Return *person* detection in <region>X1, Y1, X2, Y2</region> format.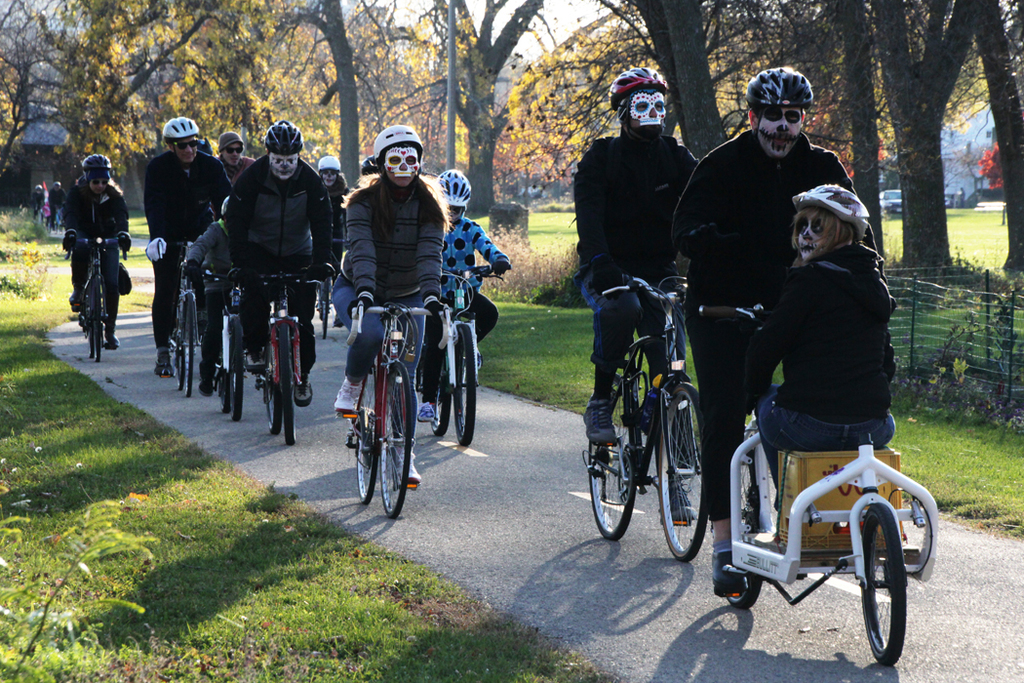
<region>578, 80, 698, 525</region>.
